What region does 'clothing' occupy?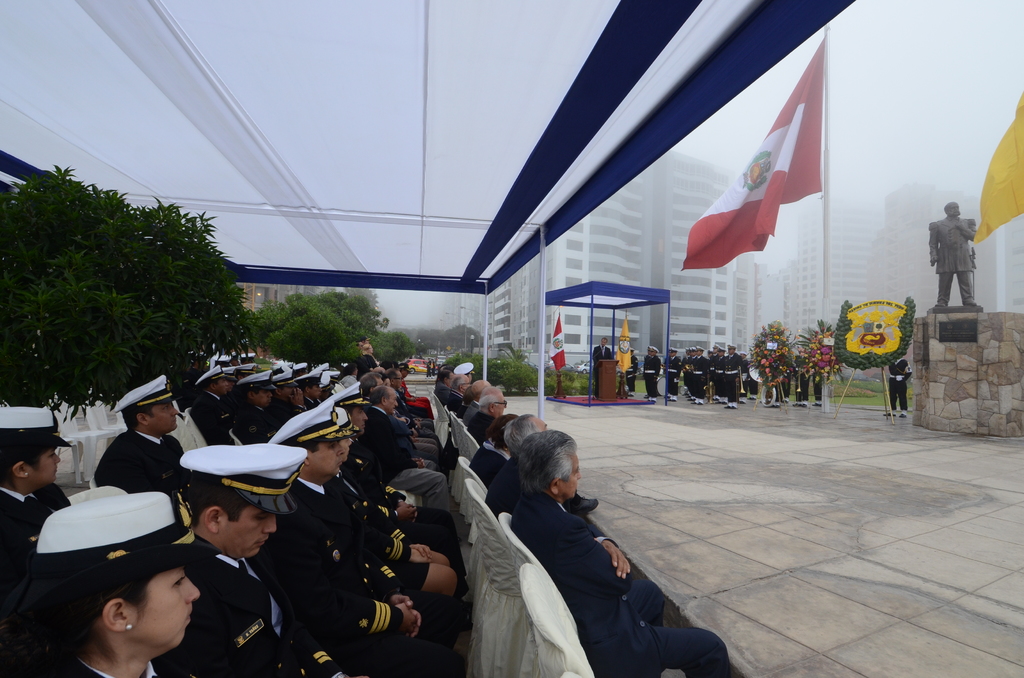
box=[890, 359, 913, 412].
